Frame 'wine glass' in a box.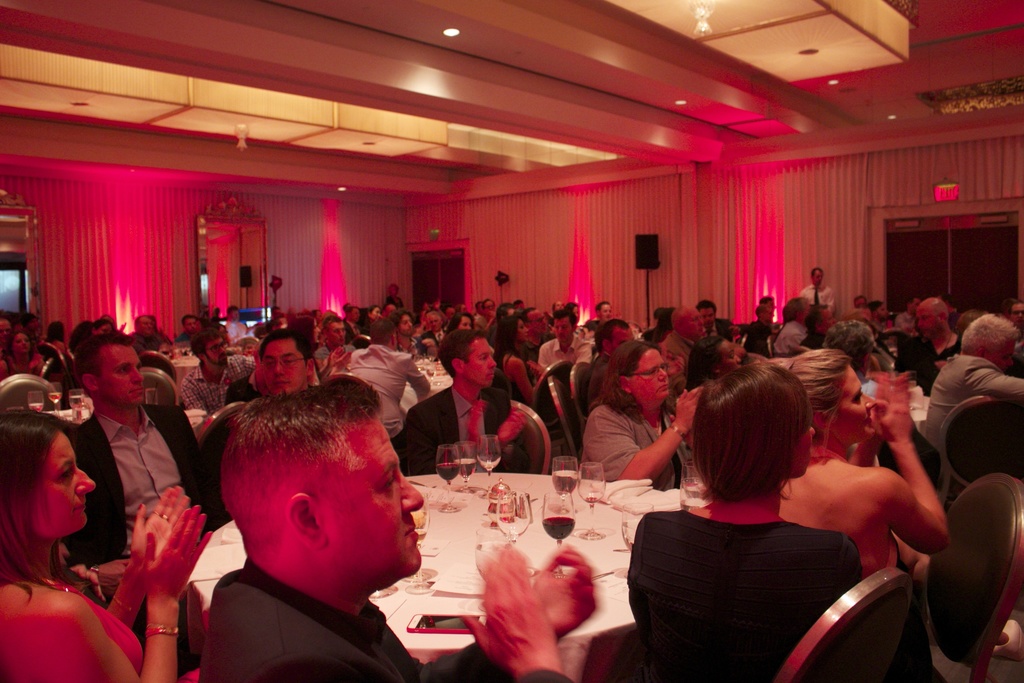
<region>497, 488, 529, 548</region>.
